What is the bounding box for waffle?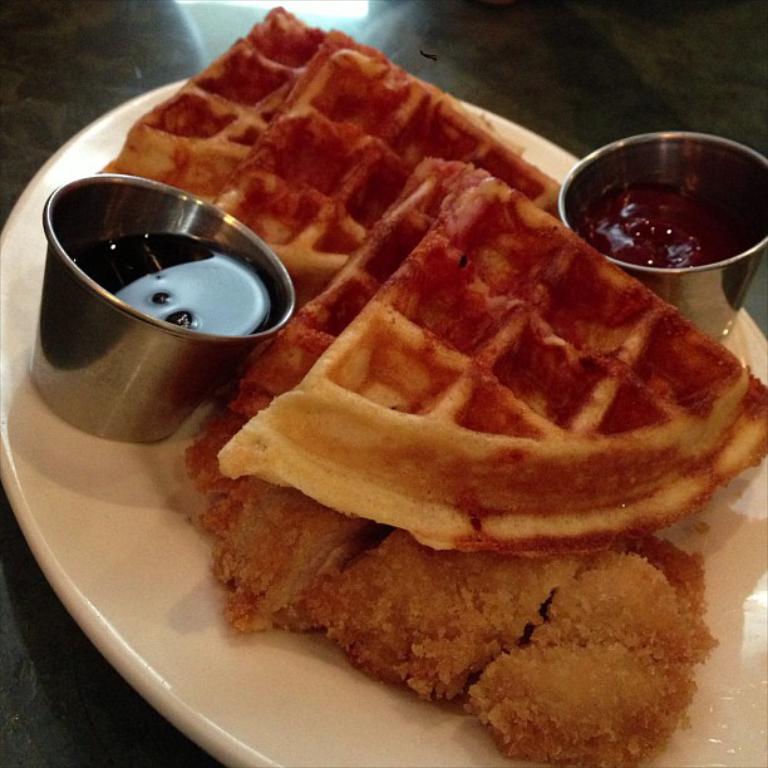
left=95, top=4, right=528, bottom=198.
